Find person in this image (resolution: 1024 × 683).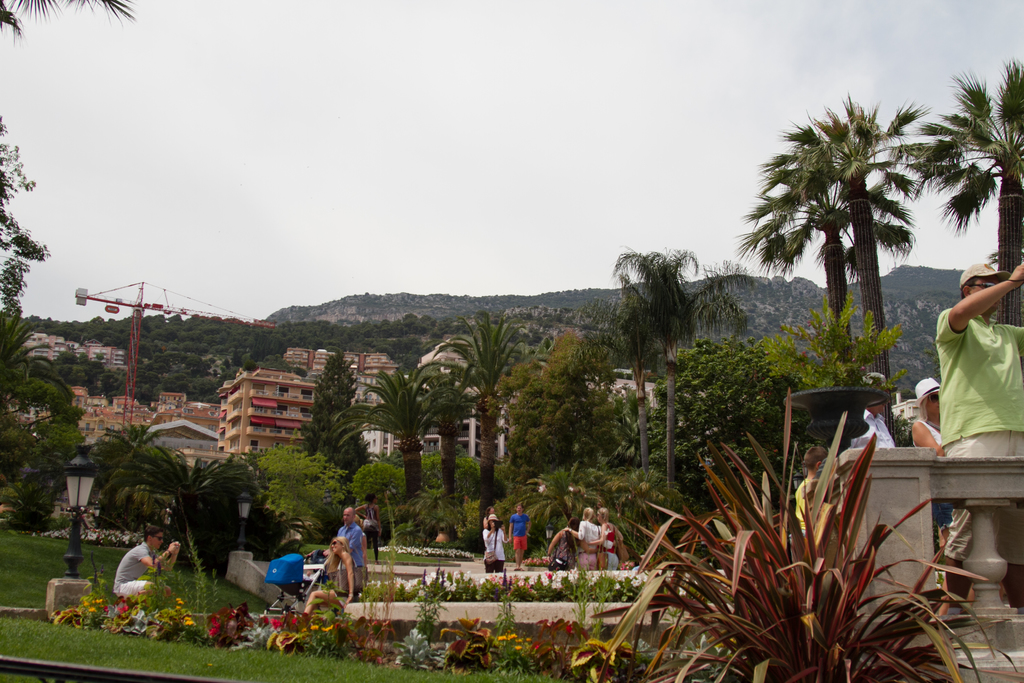
510, 501, 534, 564.
